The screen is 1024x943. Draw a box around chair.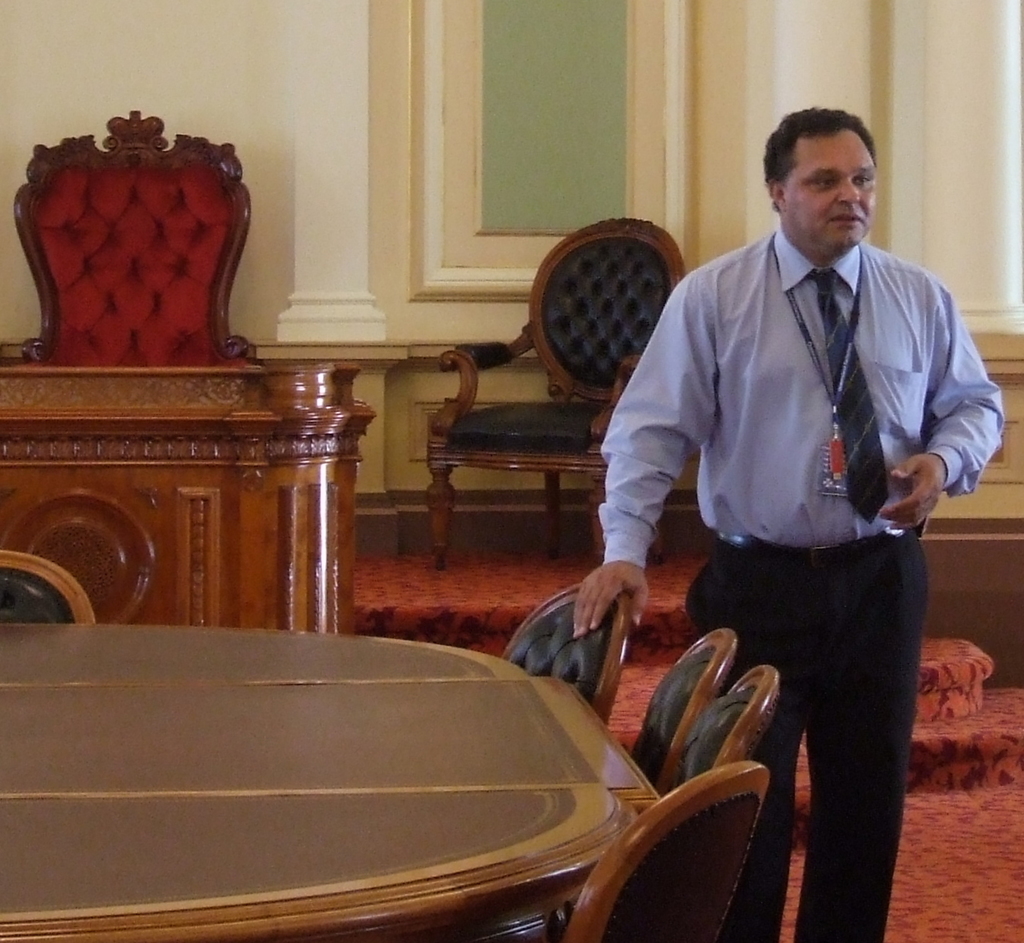
(x1=424, y1=214, x2=680, y2=560).
